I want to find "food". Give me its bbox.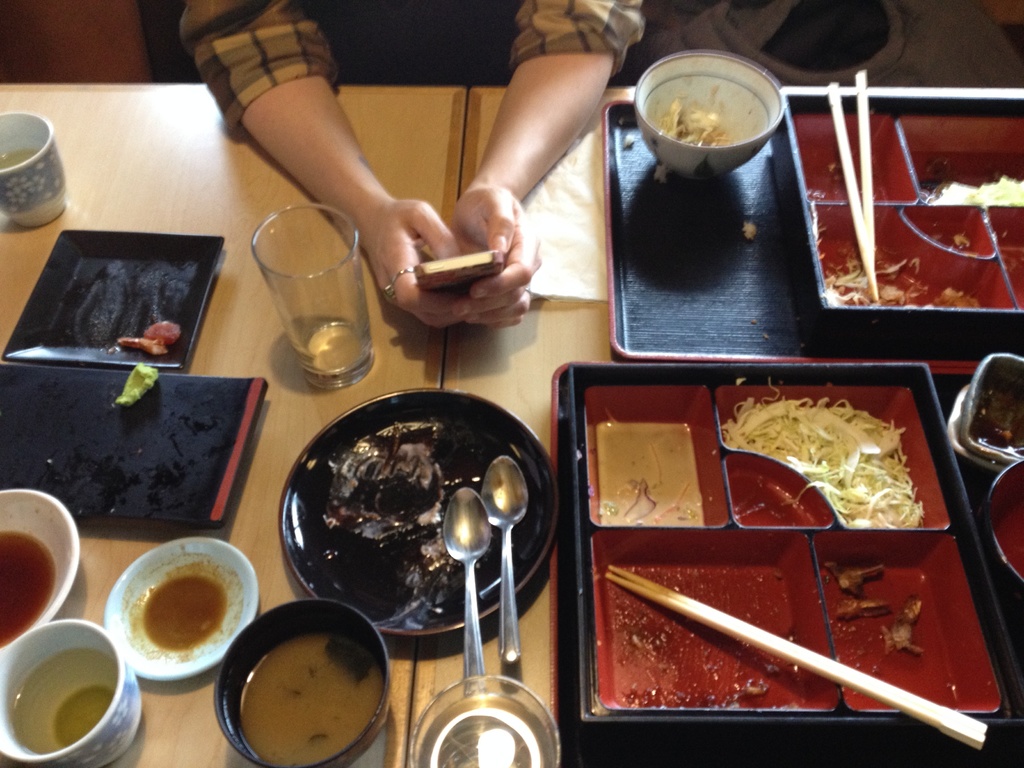
<box>130,569,242,673</box>.
